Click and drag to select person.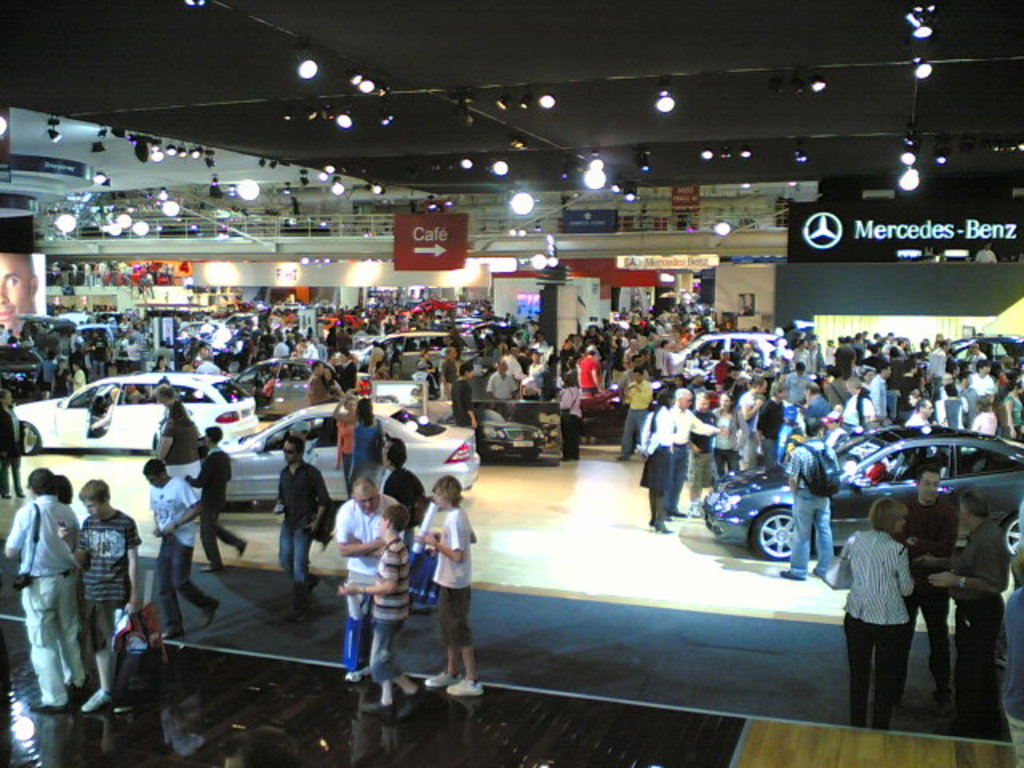
Selection: bbox=[574, 347, 606, 398].
